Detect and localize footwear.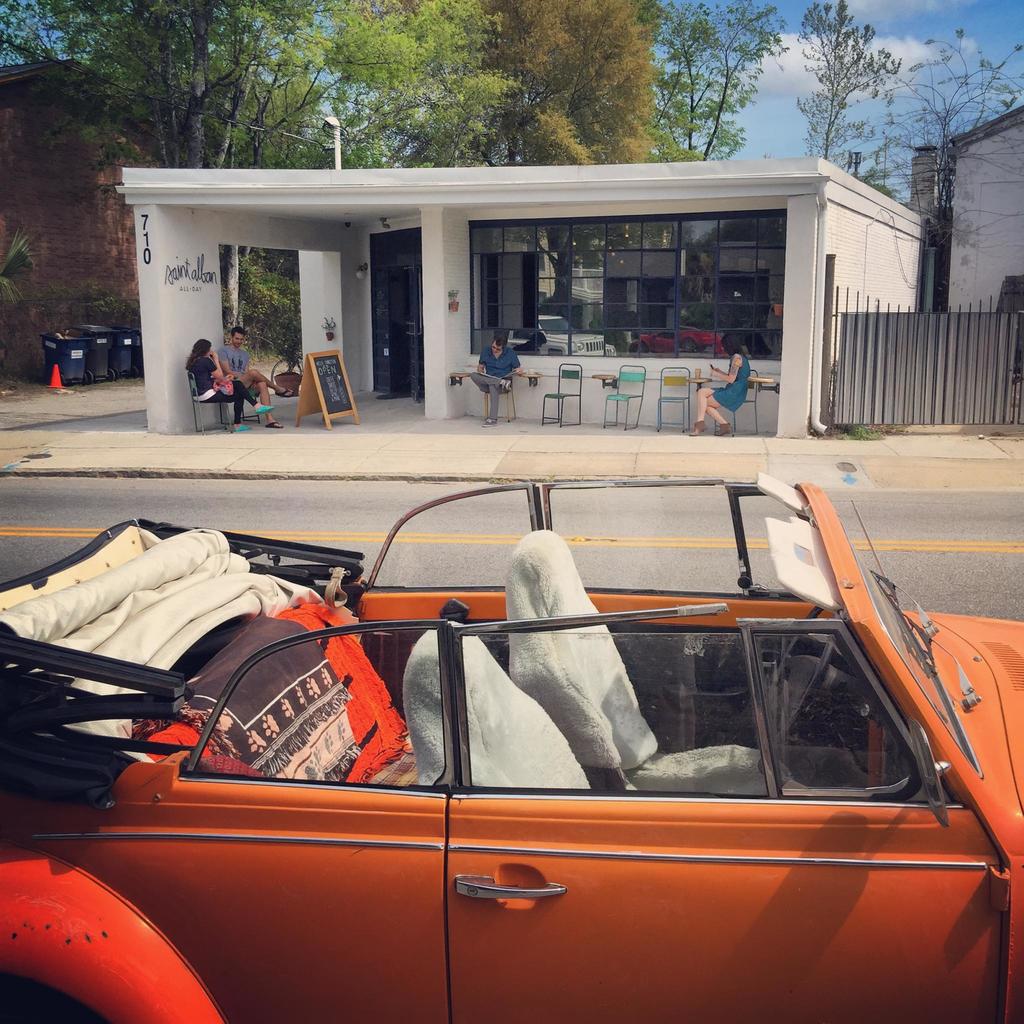
Localized at box(501, 378, 515, 393).
